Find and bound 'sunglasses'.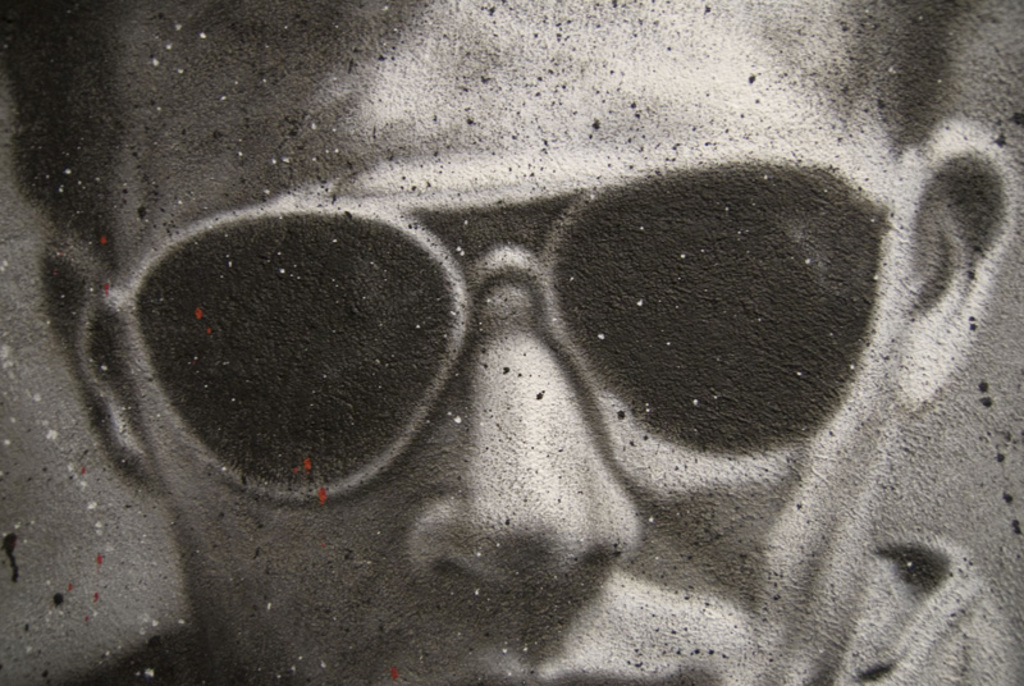
Bound: box=[104, 122, 919, 500].
